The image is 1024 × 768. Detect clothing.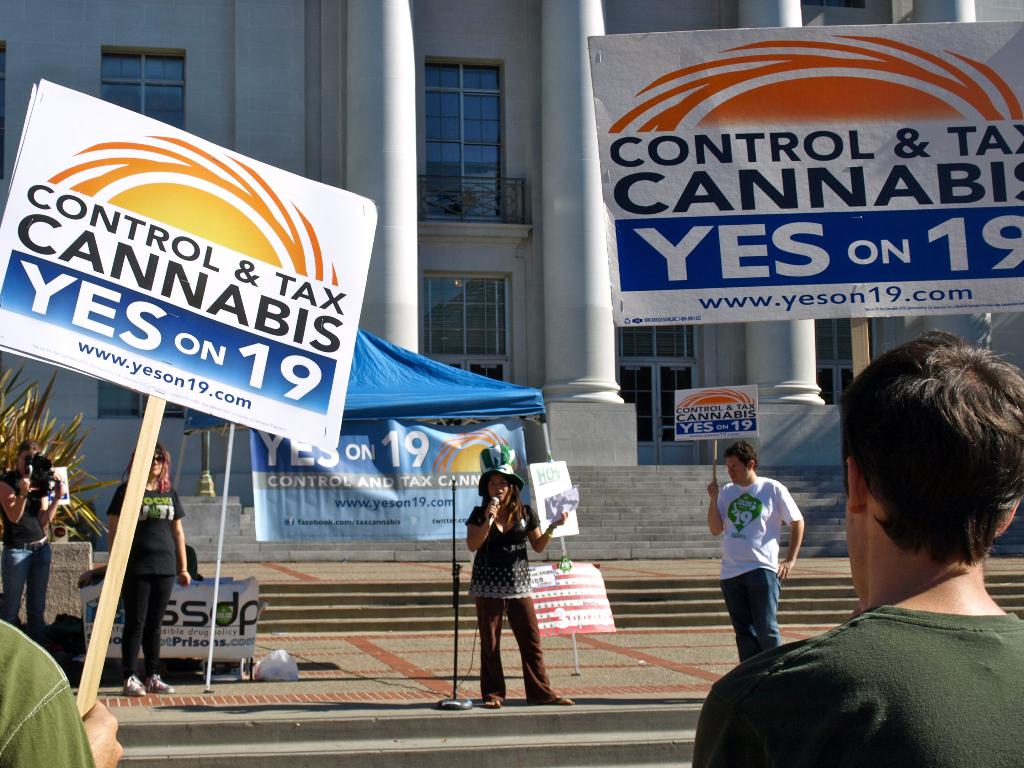
Detection: [left=686, top=607, right=1023, bottom=767].
